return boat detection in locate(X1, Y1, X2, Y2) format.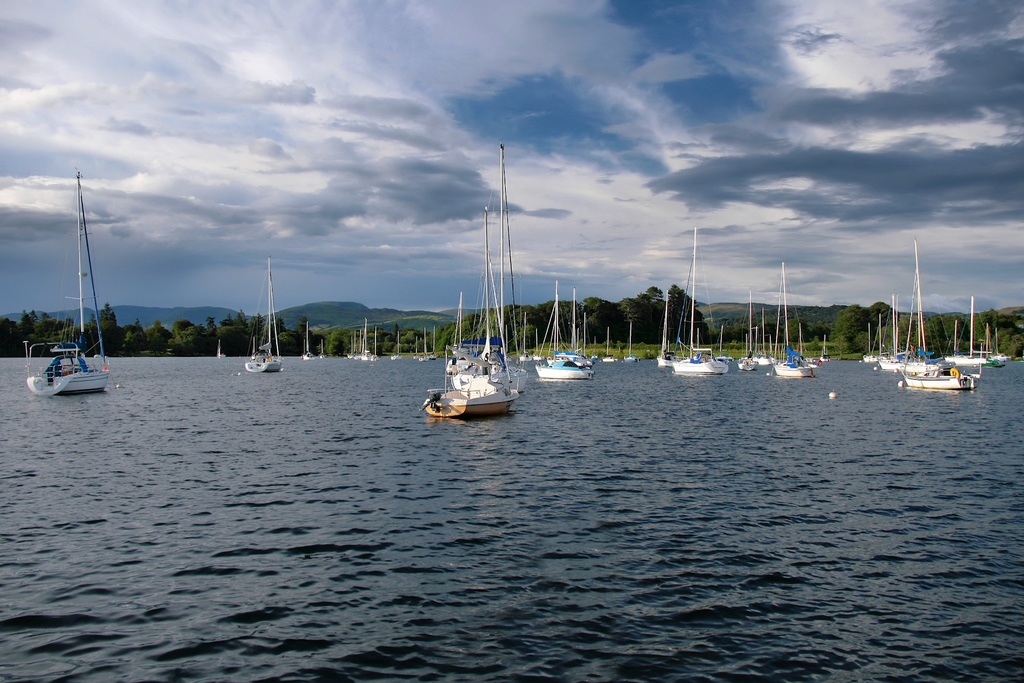
locate(20, 174, 124, 413).
